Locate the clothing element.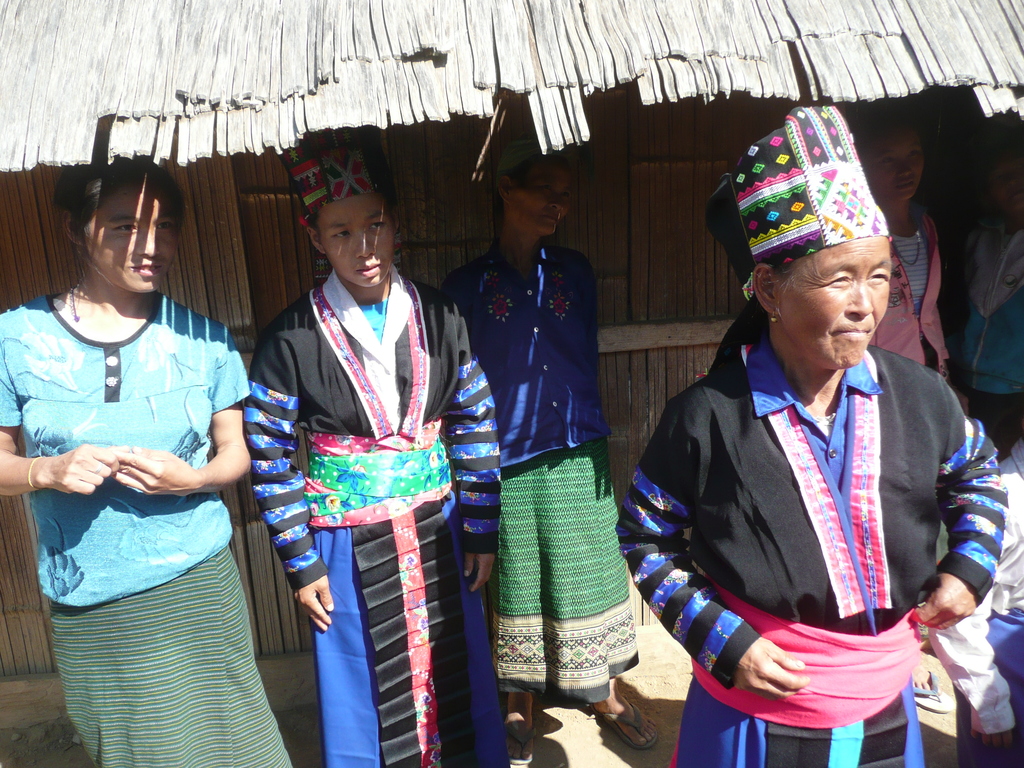
Element bbox: region(863, 206, 953, 385).
